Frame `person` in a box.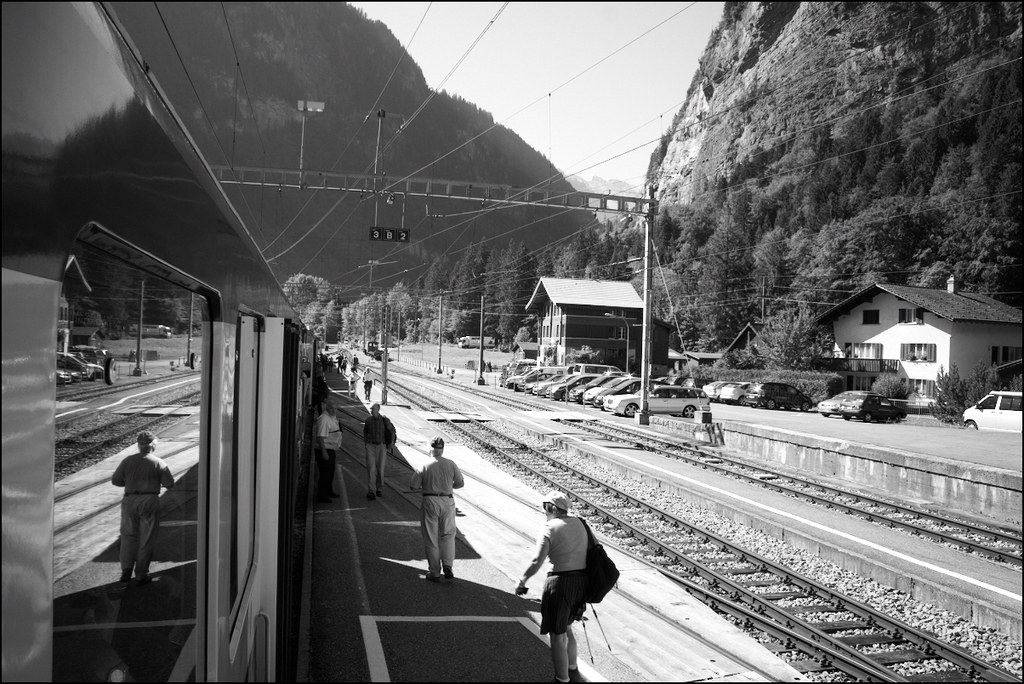
<region>315, 400, 342, 500</region>.
